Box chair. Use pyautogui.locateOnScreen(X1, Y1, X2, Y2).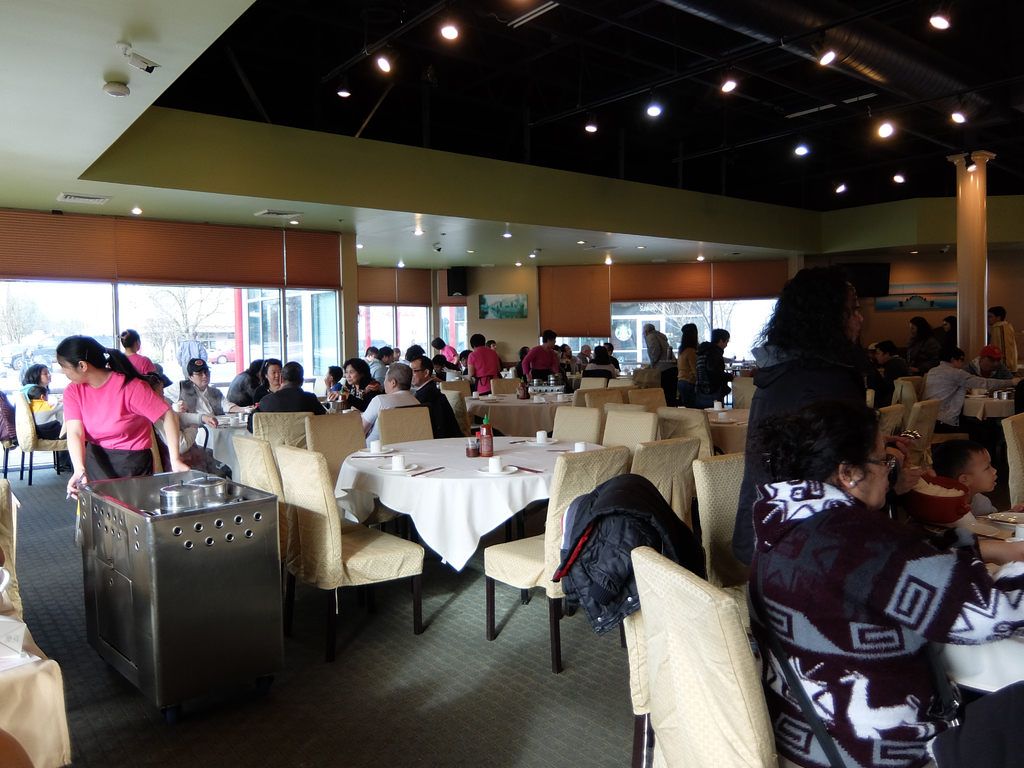
pyautogui.locateOnScreen(632, 542, 778, 767).
